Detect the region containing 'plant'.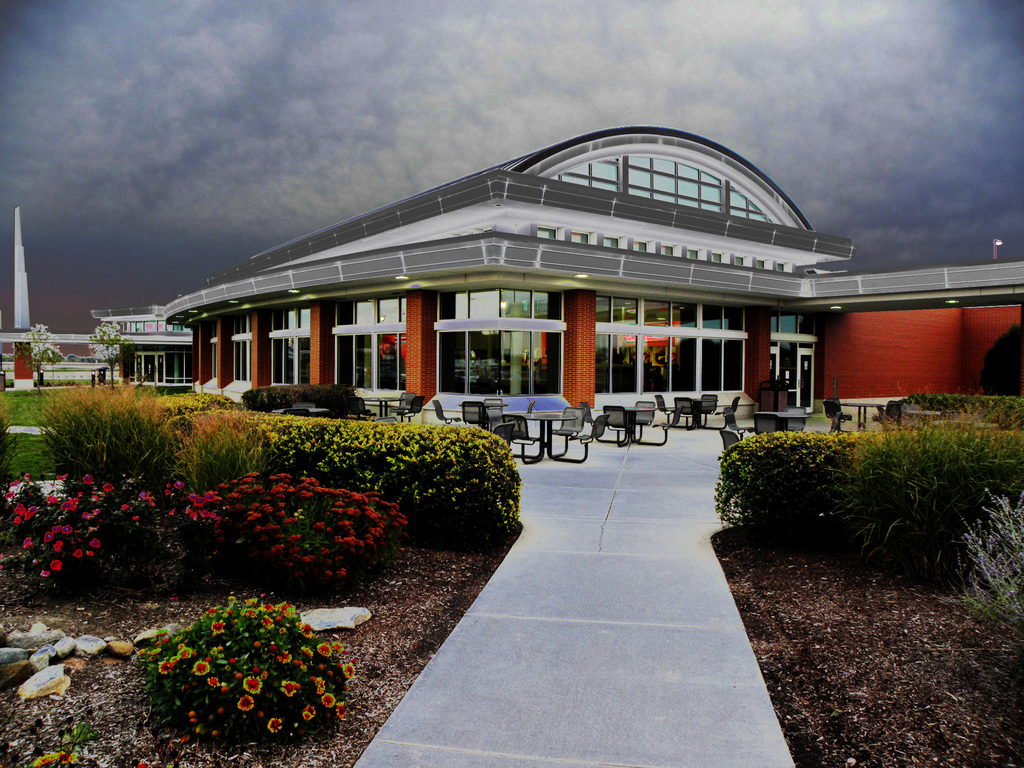
(803, 385, 1017, 579).
